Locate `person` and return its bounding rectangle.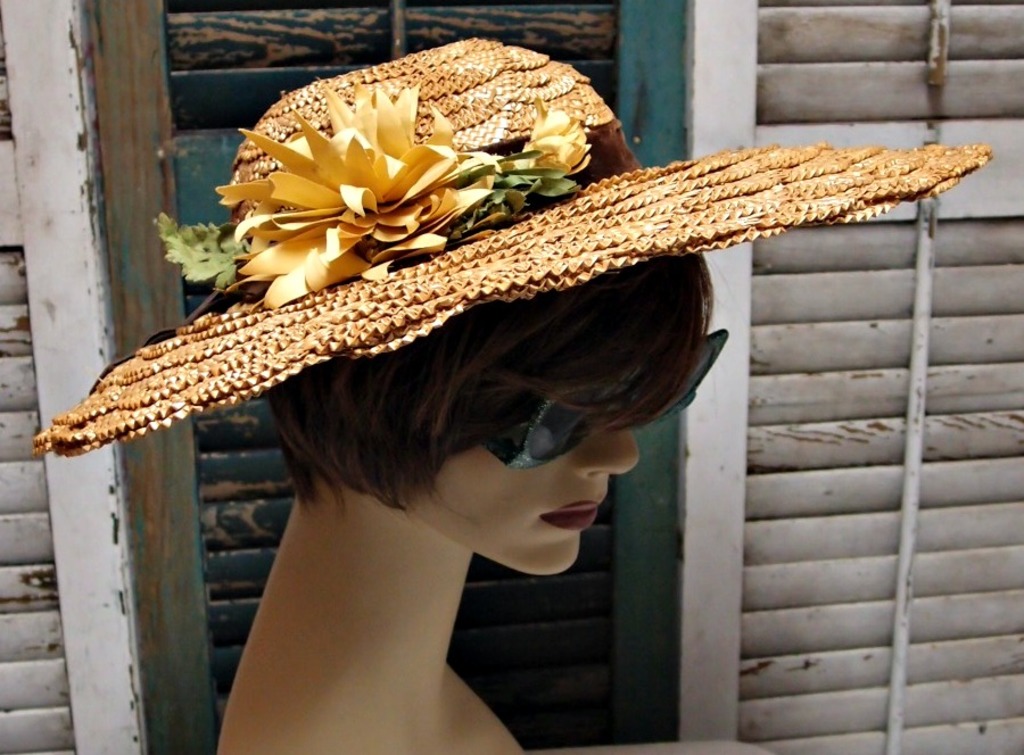
59, 106, 874, 742.
